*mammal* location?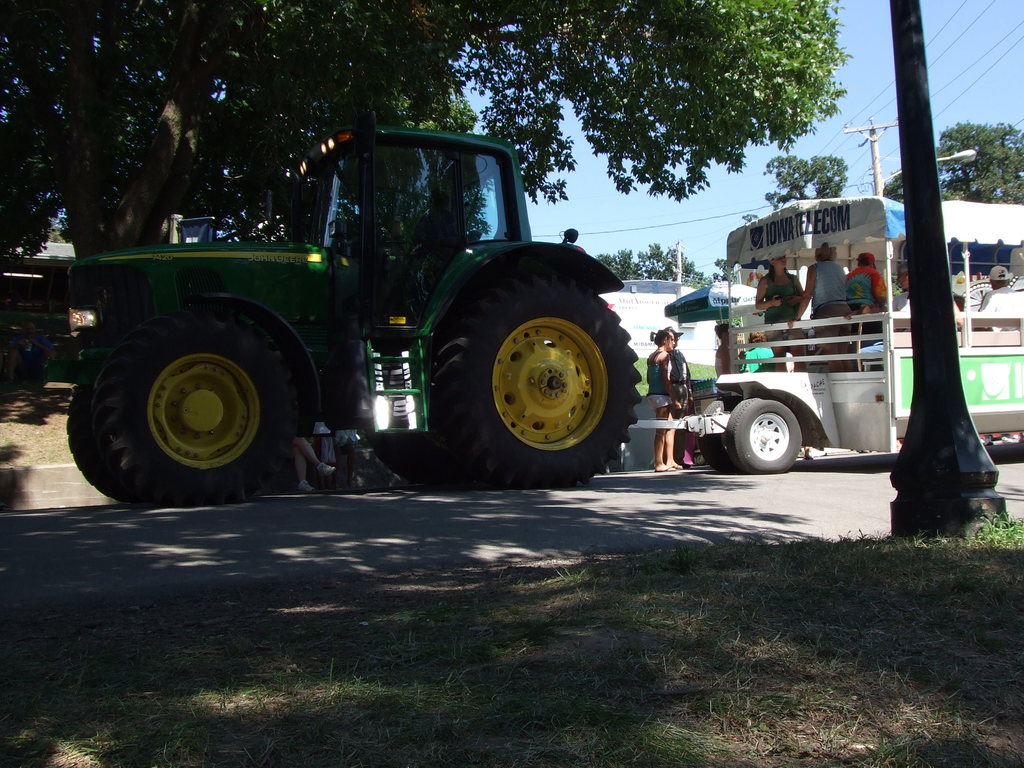
crop(985, 265, 1021, 338)
